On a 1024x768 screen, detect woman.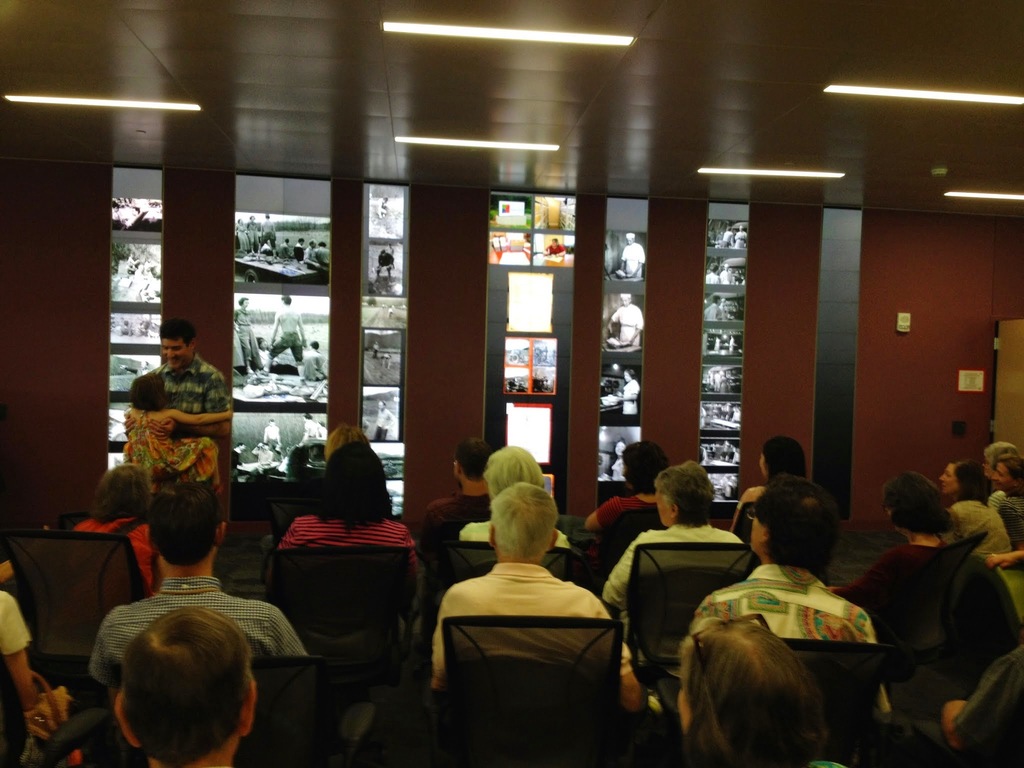
[left=649, top=580, right=864, bottom=762].
